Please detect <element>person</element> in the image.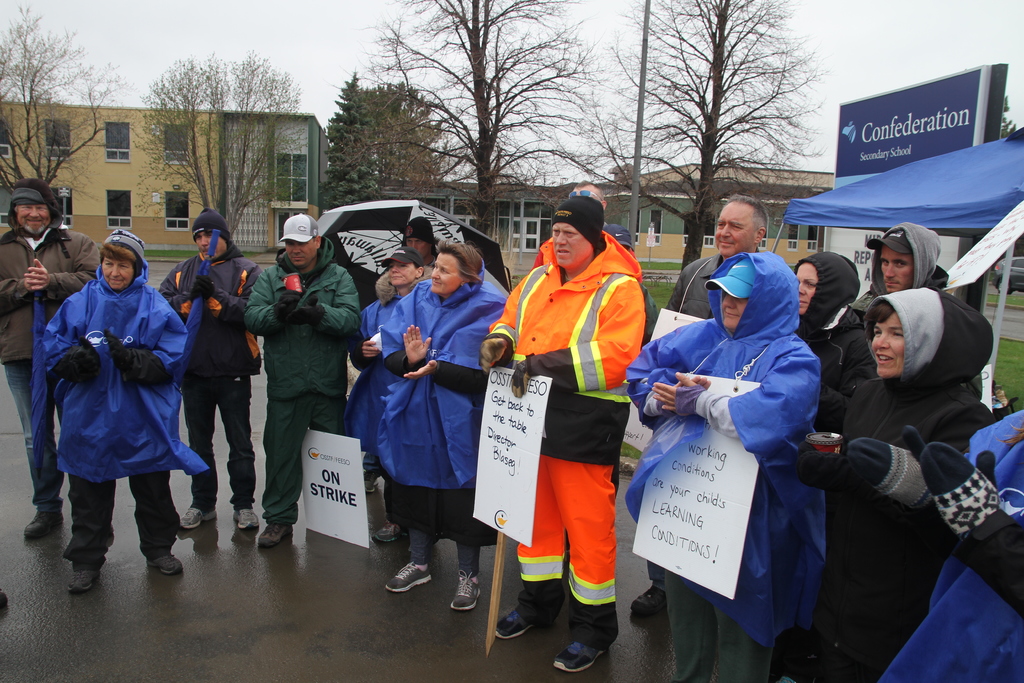
(0,187,99,538).
